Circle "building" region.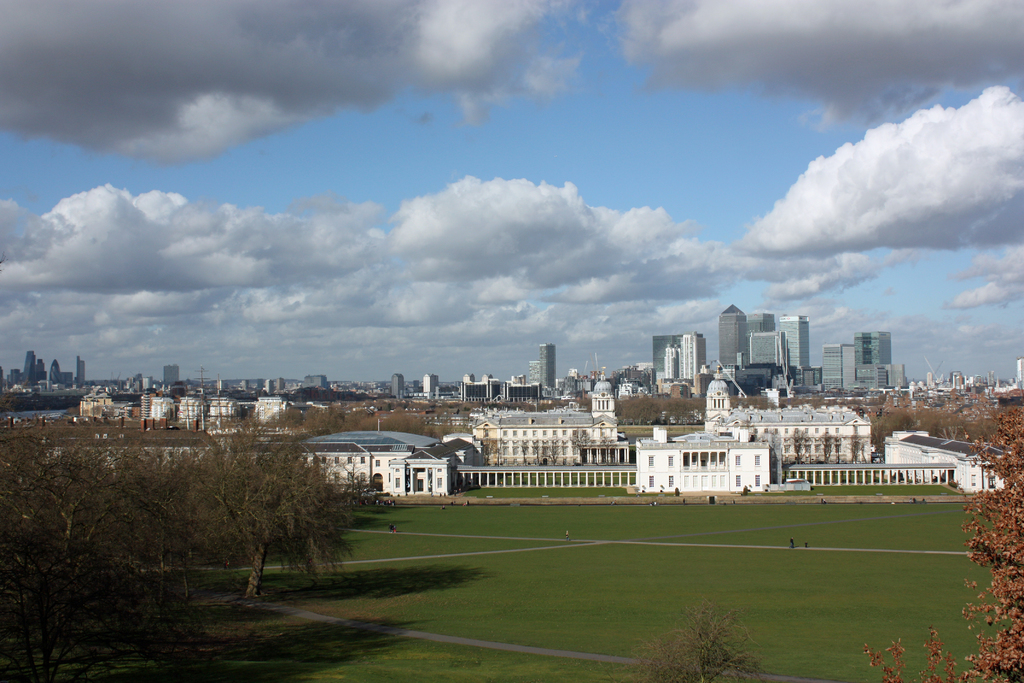
Region: [x1=303, y1=374, x2=327, y2=391].
